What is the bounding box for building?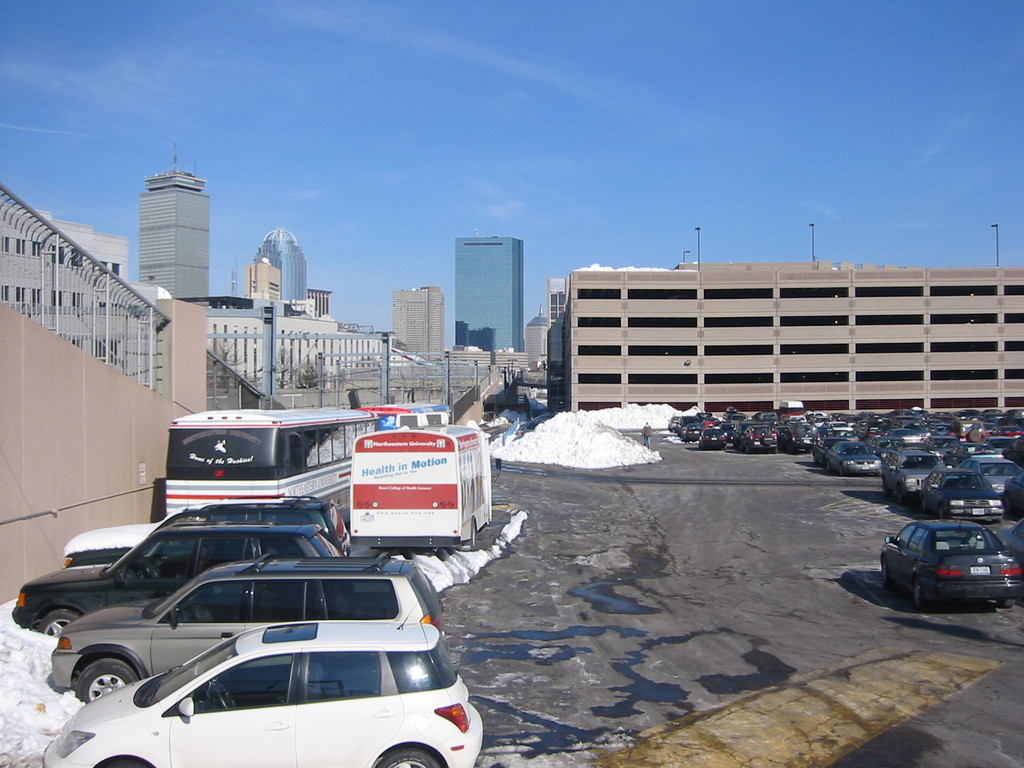
{"x1": 0, "y1": 211, "x2": 125, "y2": 371}.
